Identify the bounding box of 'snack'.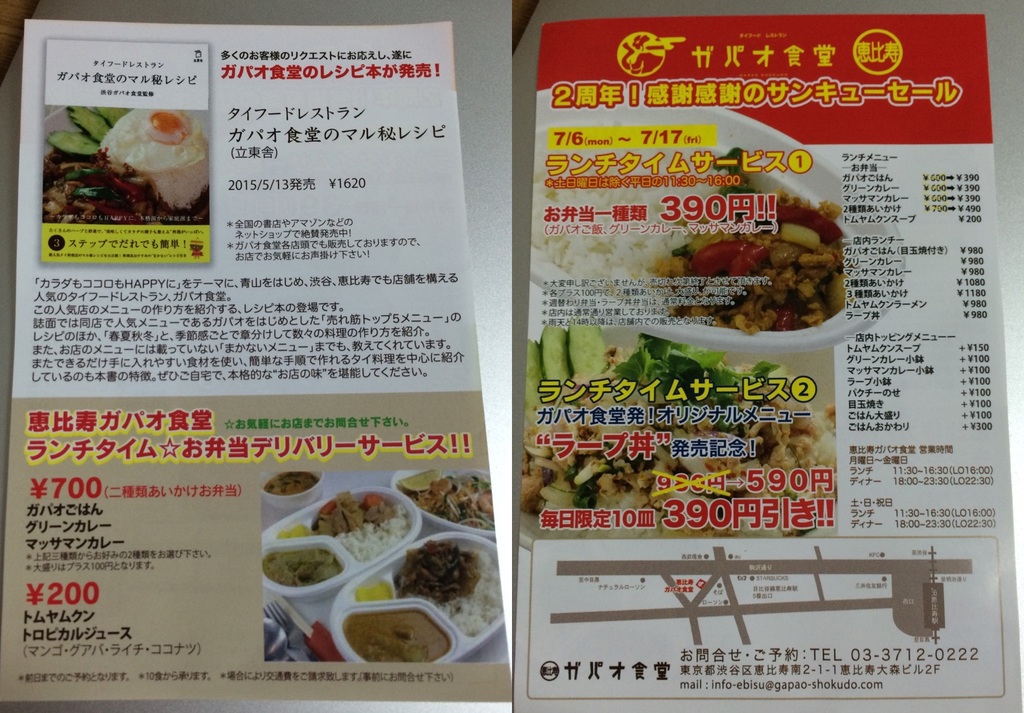
BBox(44, 110, 212, 225).
